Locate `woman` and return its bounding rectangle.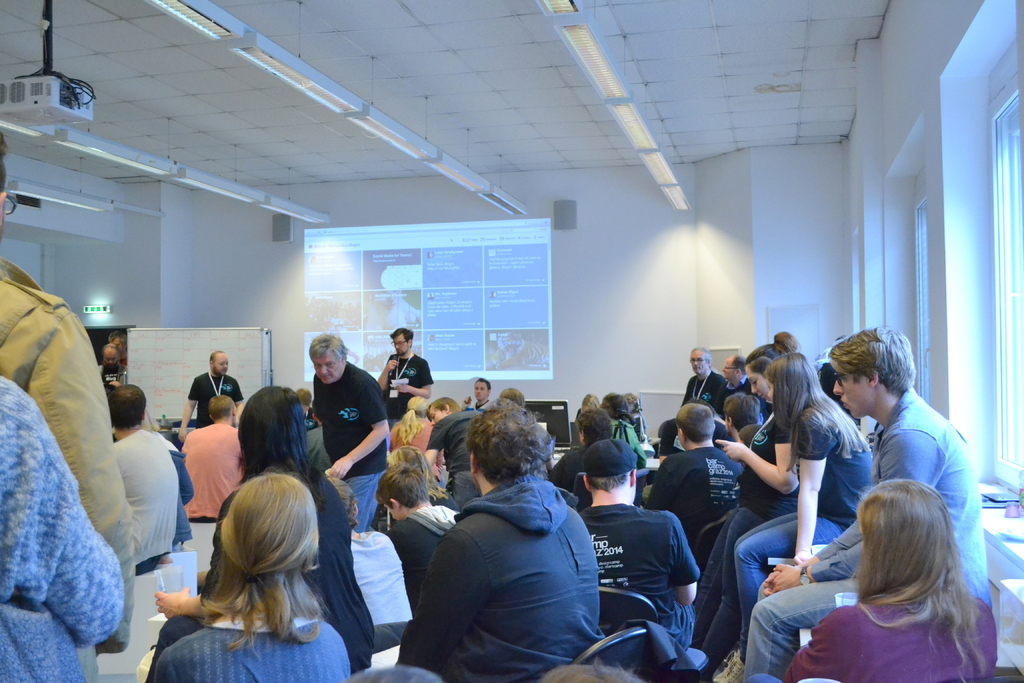
bbox=(749, 477, 1007, 682).
